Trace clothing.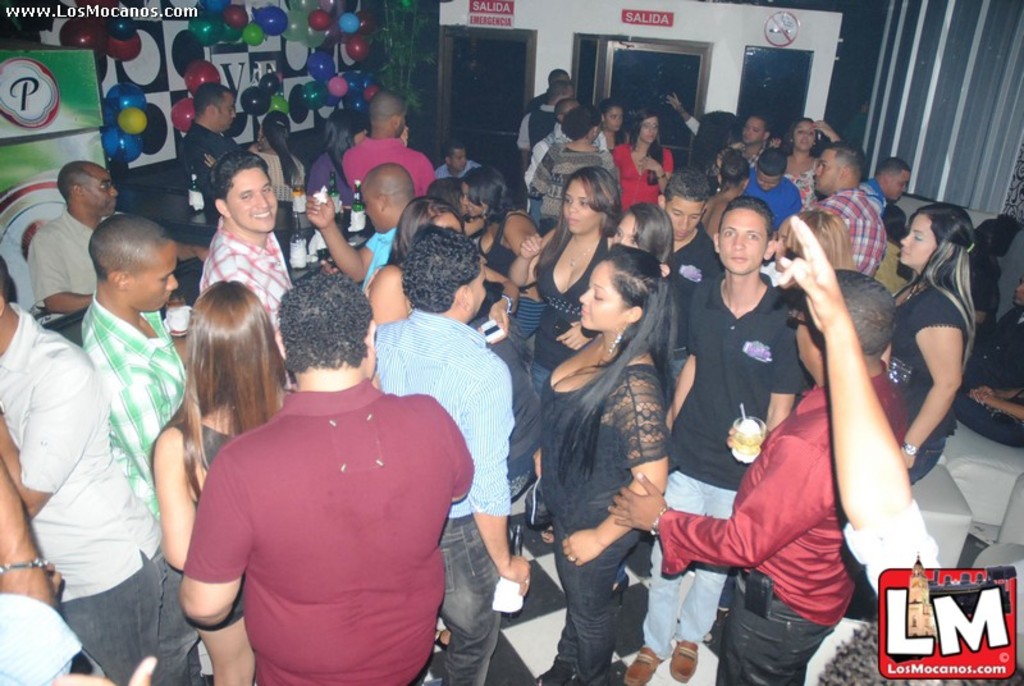
Traced to x1=649 y1=256 x2=818 y2=641.
